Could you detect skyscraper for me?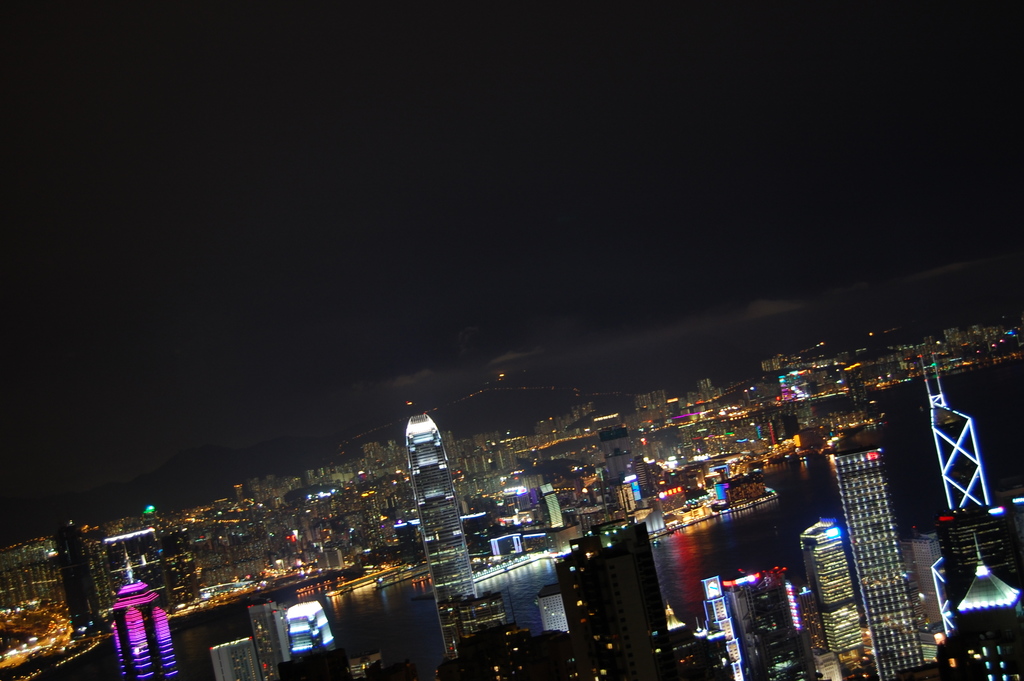
Detection result: Rect(701, 573, 749, 680).
